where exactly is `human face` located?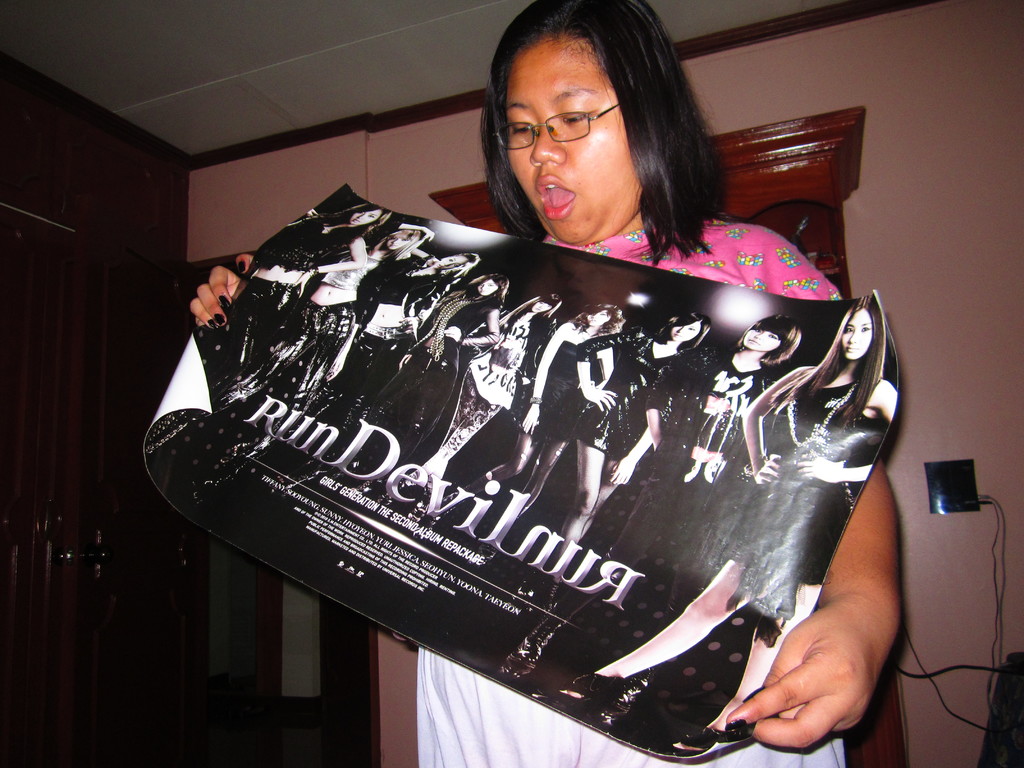
Its bounding box is x1=667 y1=316 x2=698 y2=339.
